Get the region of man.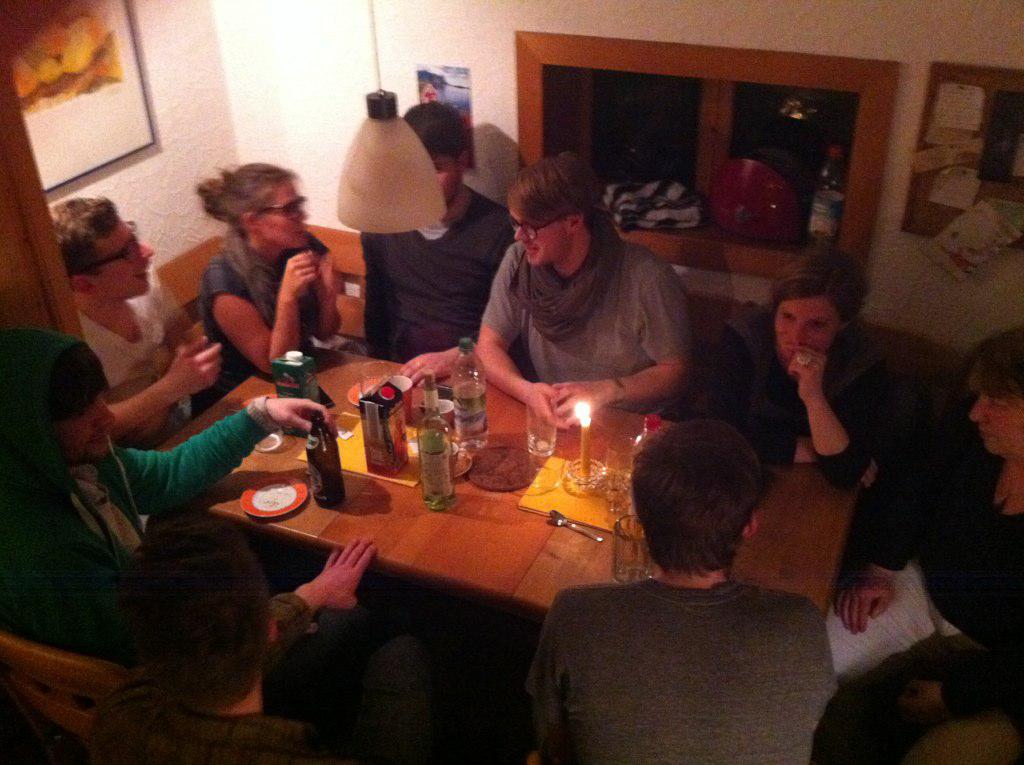
{"x1": 0, "y1": 329, "x2": 332, "y2": 671}.
